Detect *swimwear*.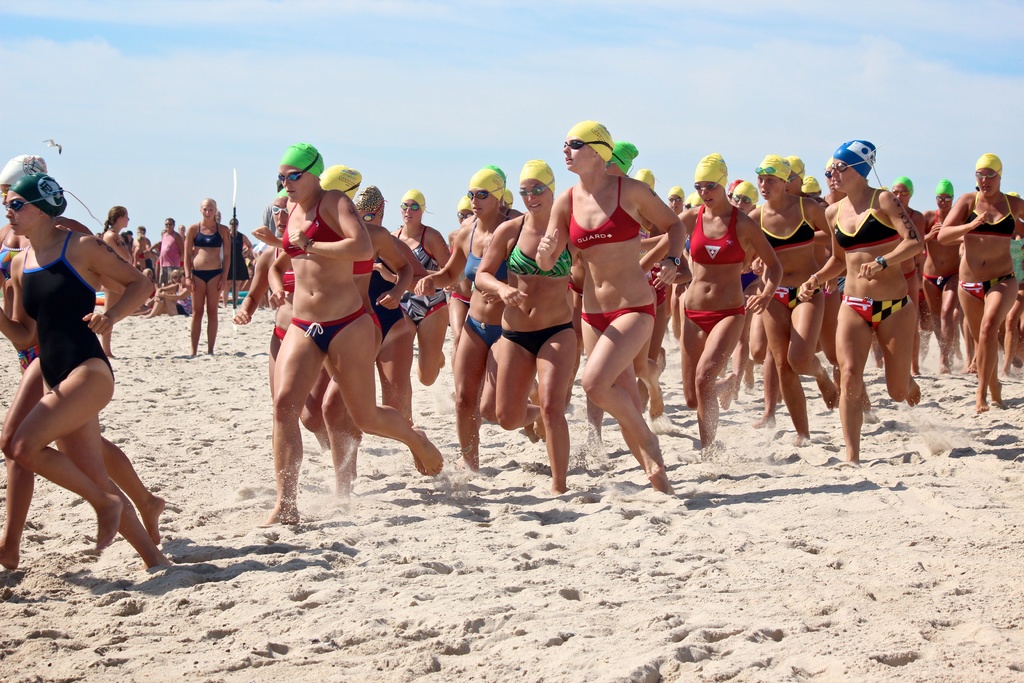
Detected at [691, 204, 746, 269].
